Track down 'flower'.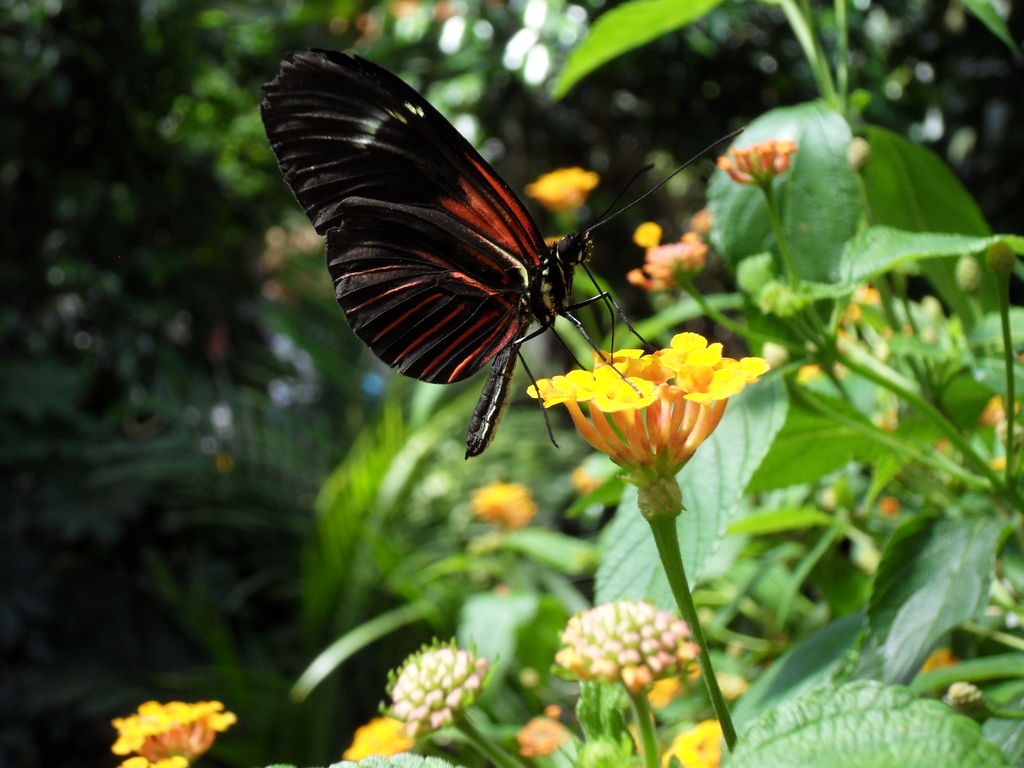
Tracked to box(548, 596, 706, 701).
